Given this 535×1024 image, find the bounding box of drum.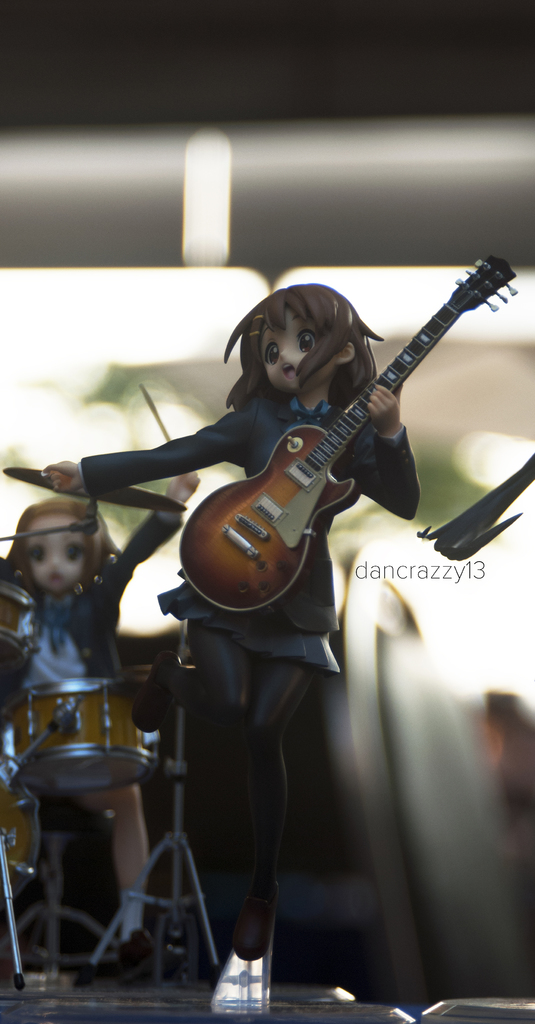
[10,676,156,793].
